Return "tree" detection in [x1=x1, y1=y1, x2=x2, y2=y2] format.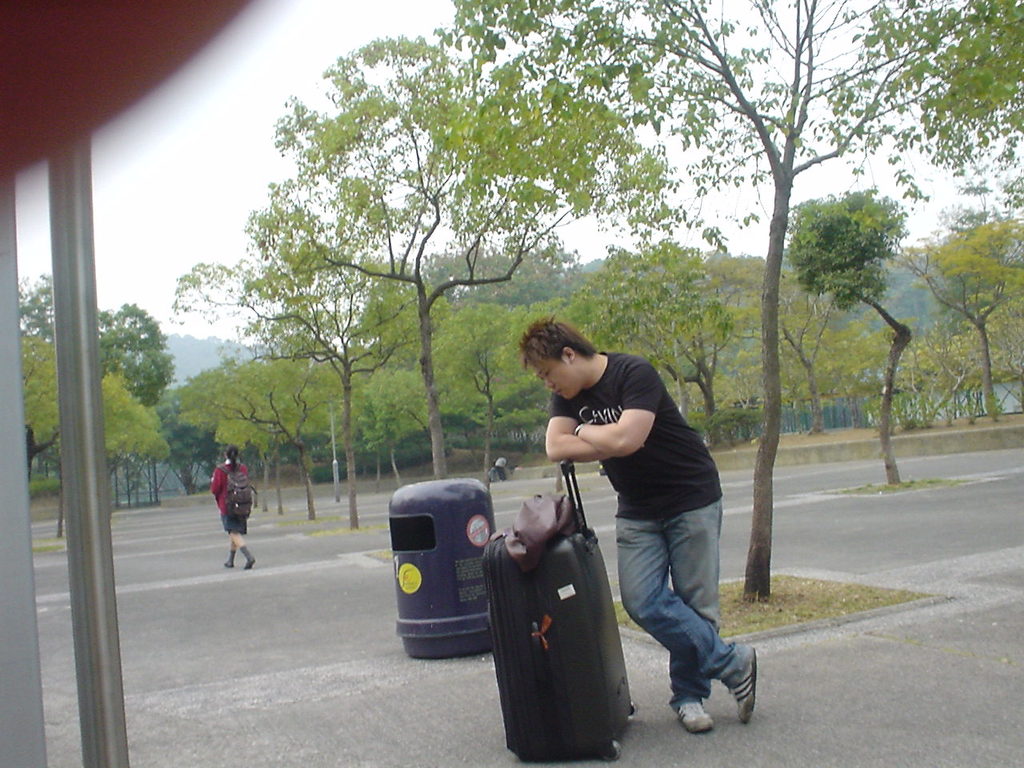
[x1=18, y1=327, x2=62, y2=489].
